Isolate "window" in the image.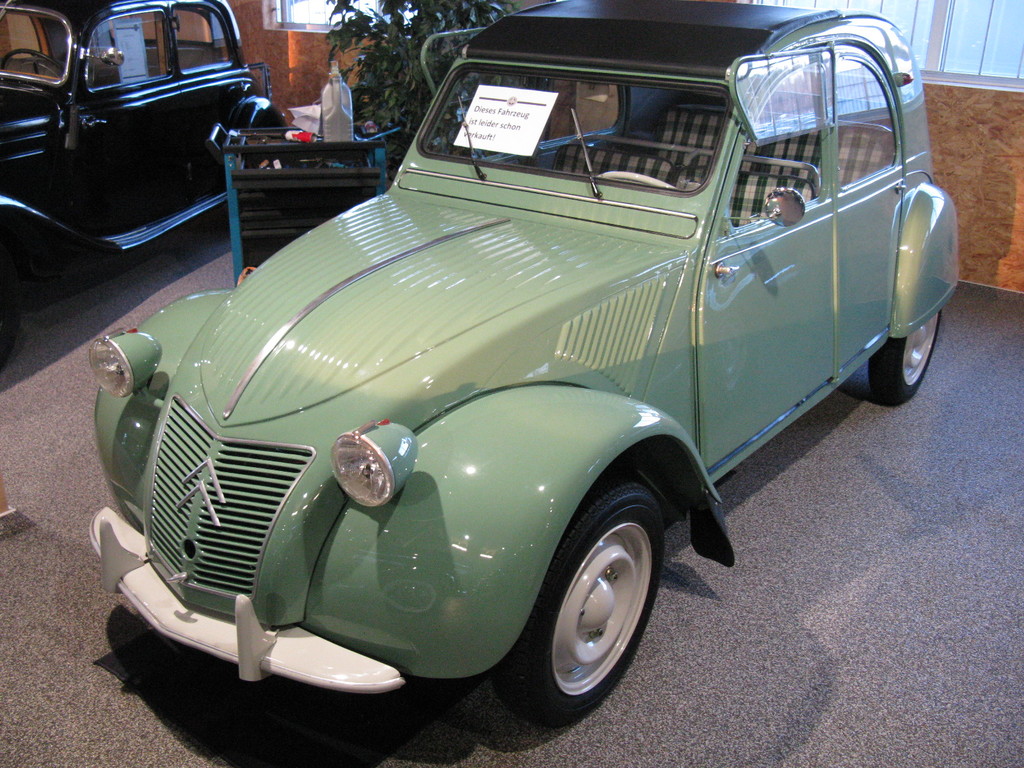
Isolated region: box(80, 4, 179, 97).
